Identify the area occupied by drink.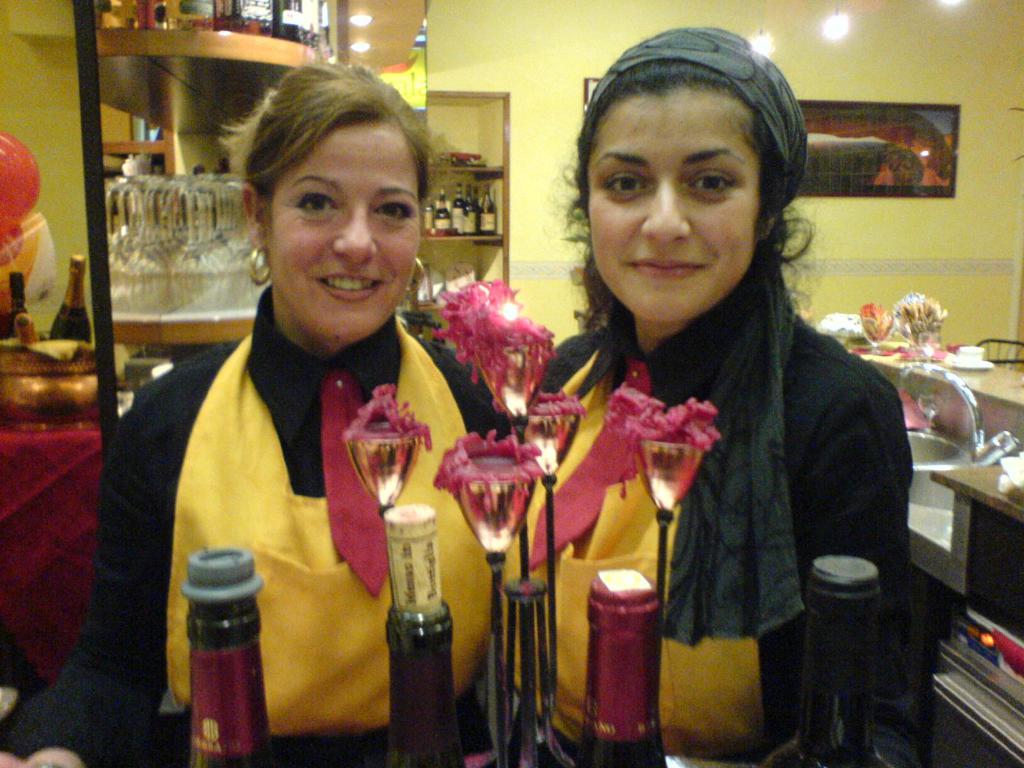
Area: (588, 563, 670, 756).
